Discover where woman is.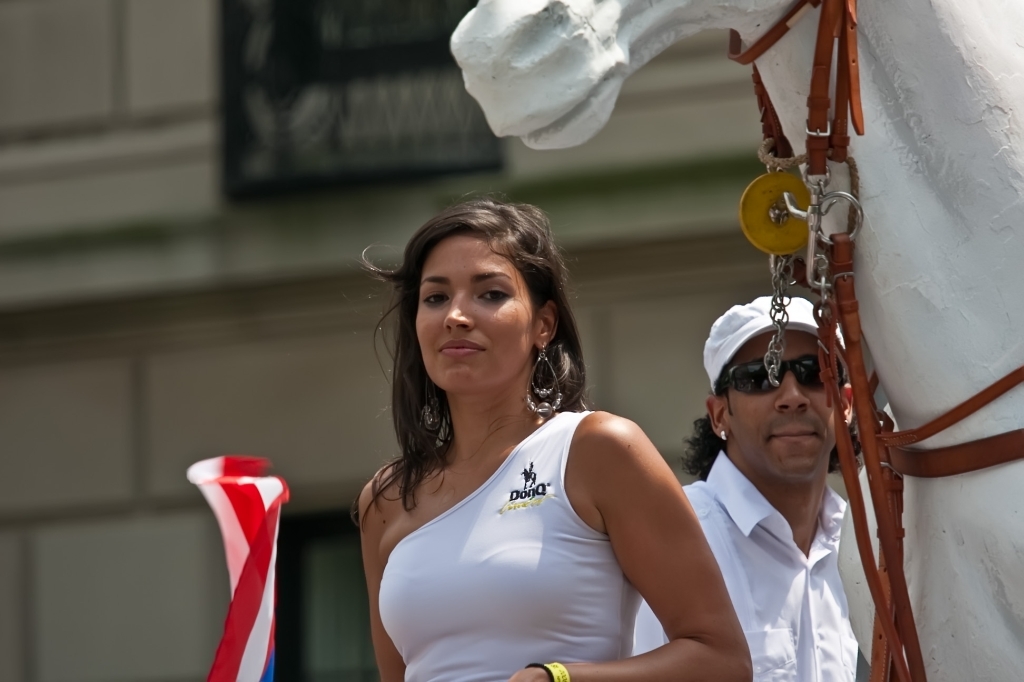
Discovered at <bbox>360, 191, 754, 681</bbox>.
